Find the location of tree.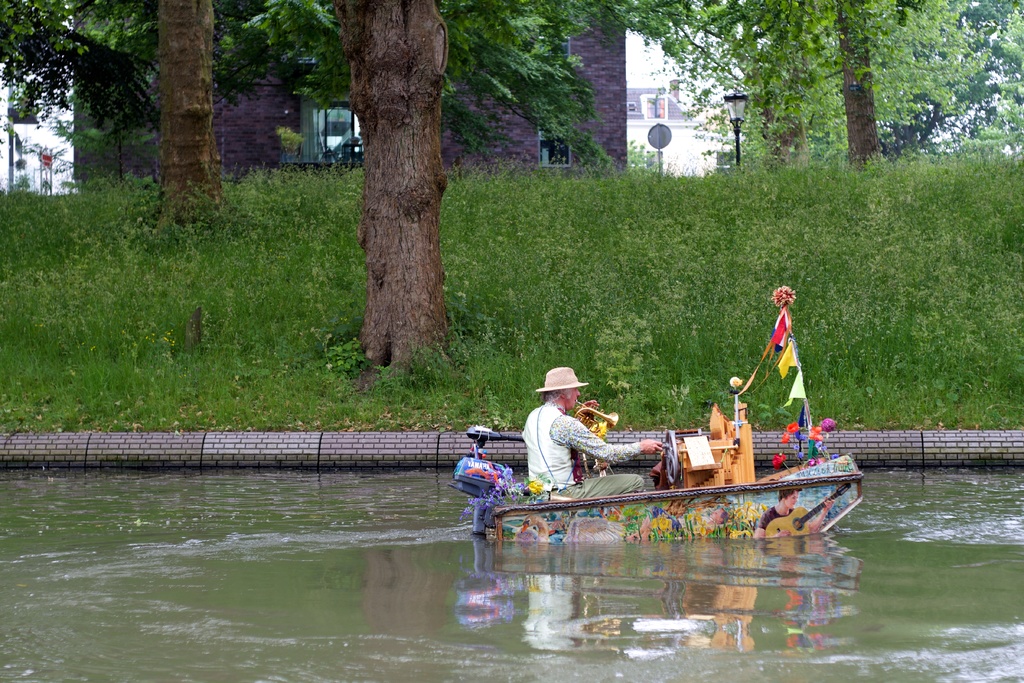
Location: (0,0,289,235).
